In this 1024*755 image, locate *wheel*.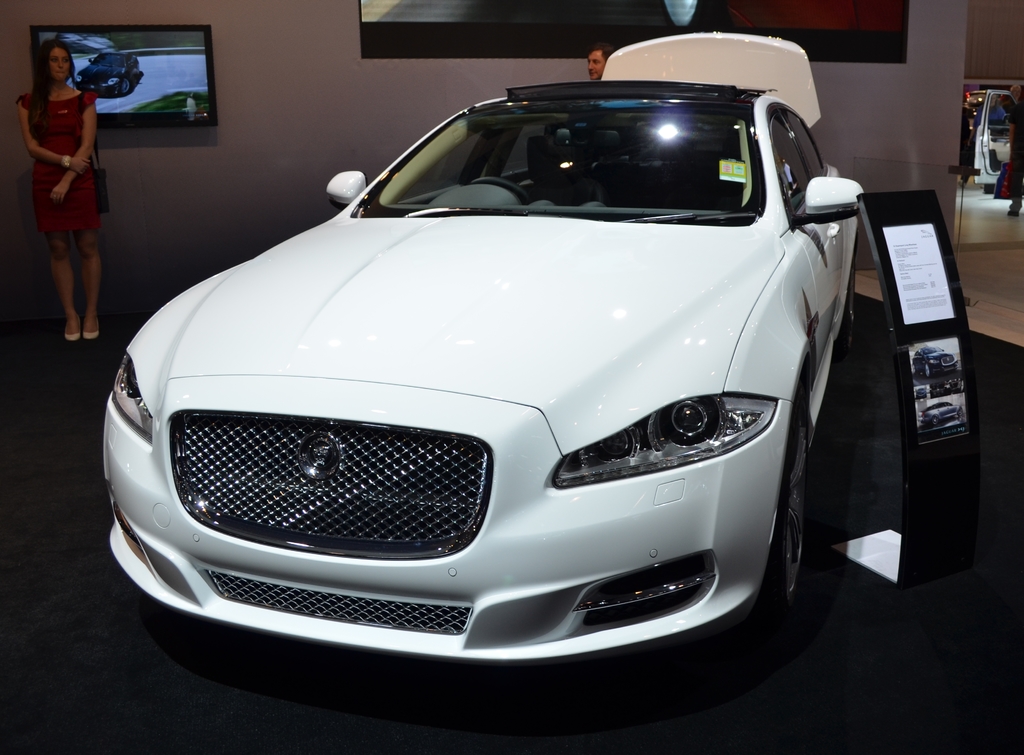
Bounding box: rect(122, 78, 132, 93).
